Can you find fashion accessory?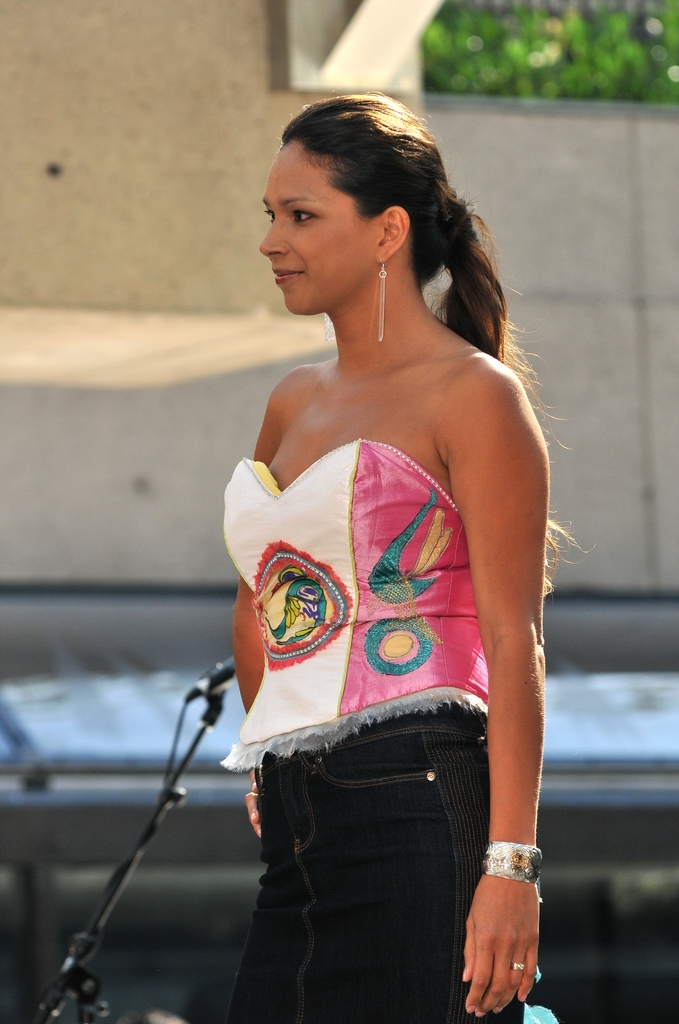
Yes, bounding box: 486,840,543,882.
